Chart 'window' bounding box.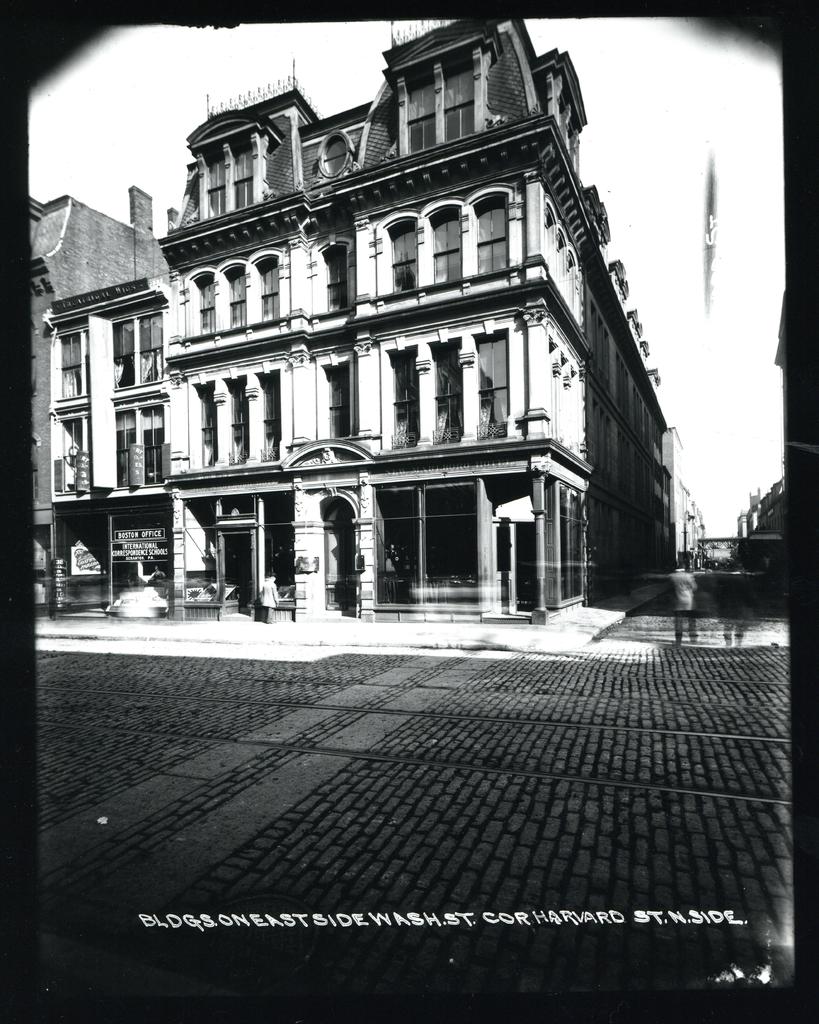
Charted: 57:326:85:399.
